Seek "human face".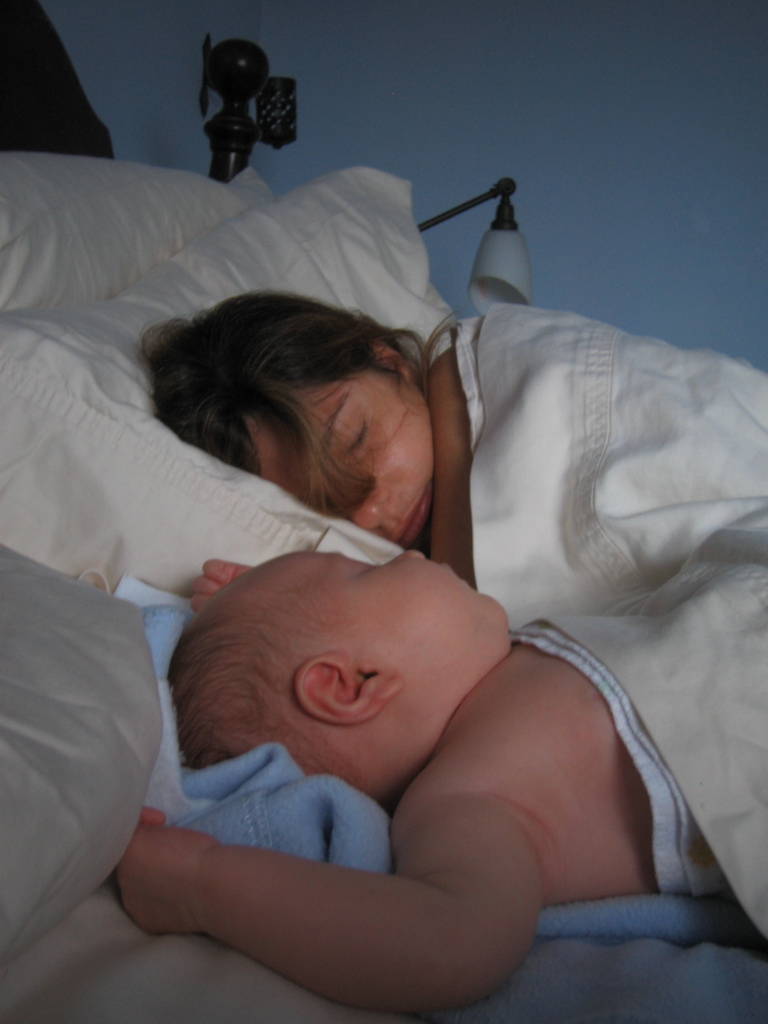
[x1=243, y1=363, x2=428, y2=541].
